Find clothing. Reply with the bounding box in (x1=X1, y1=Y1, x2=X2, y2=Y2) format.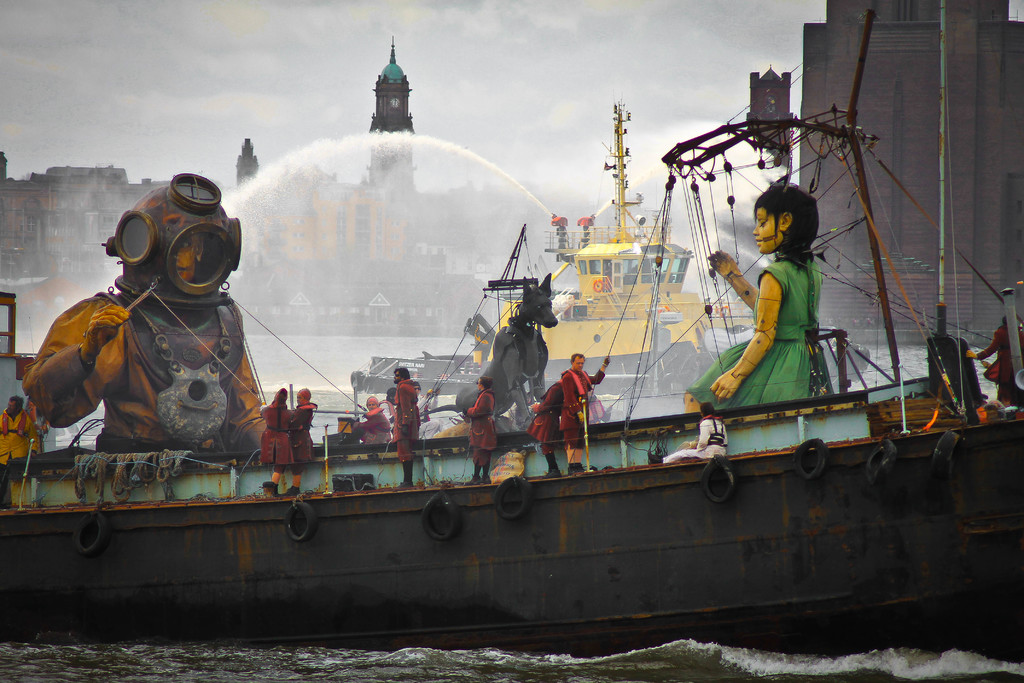
(x1=257, y1=388, x2=296, y2=473).
